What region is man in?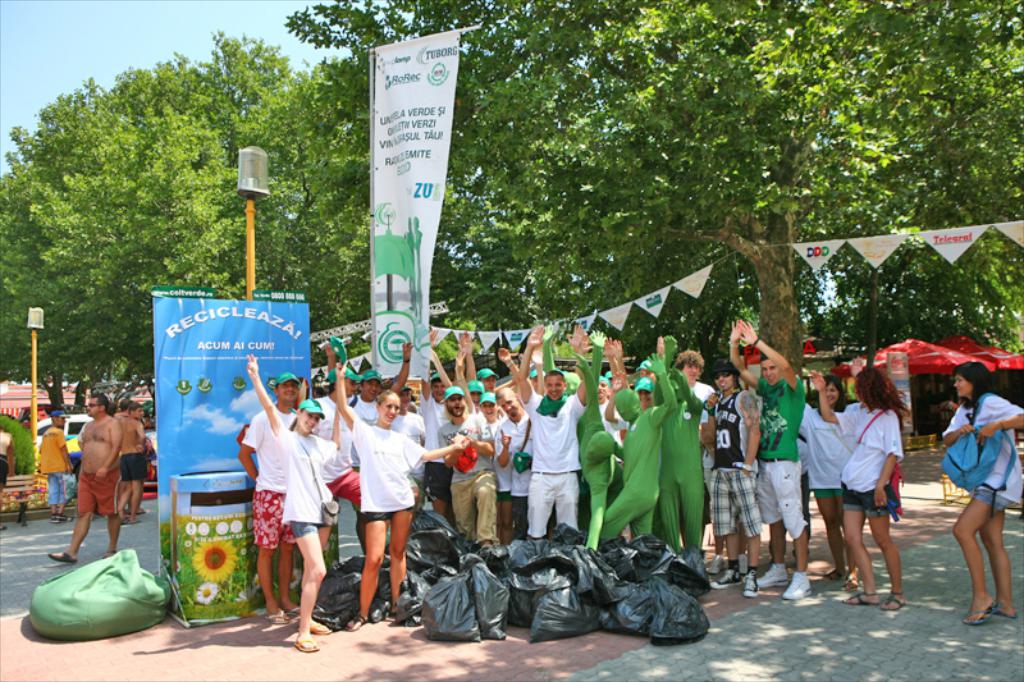
(237, 362, 319, 630).
